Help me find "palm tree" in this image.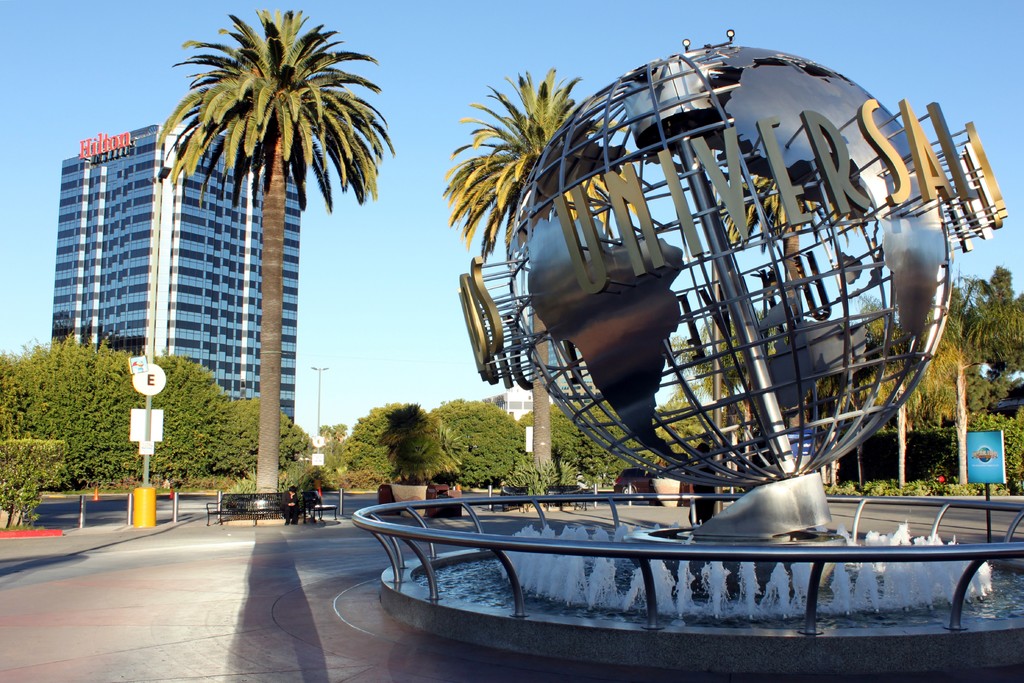
Found it: (152, 0, 395, 493).
